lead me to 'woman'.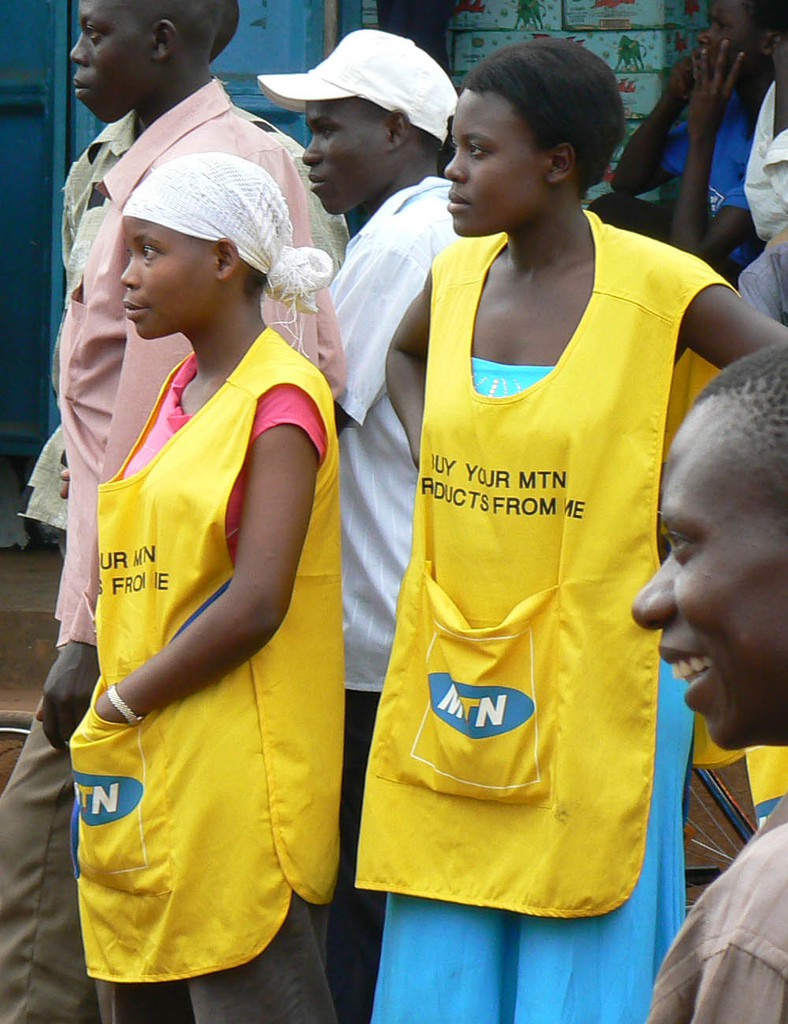
Lead to l=347, t=0, r=716, b=963.
